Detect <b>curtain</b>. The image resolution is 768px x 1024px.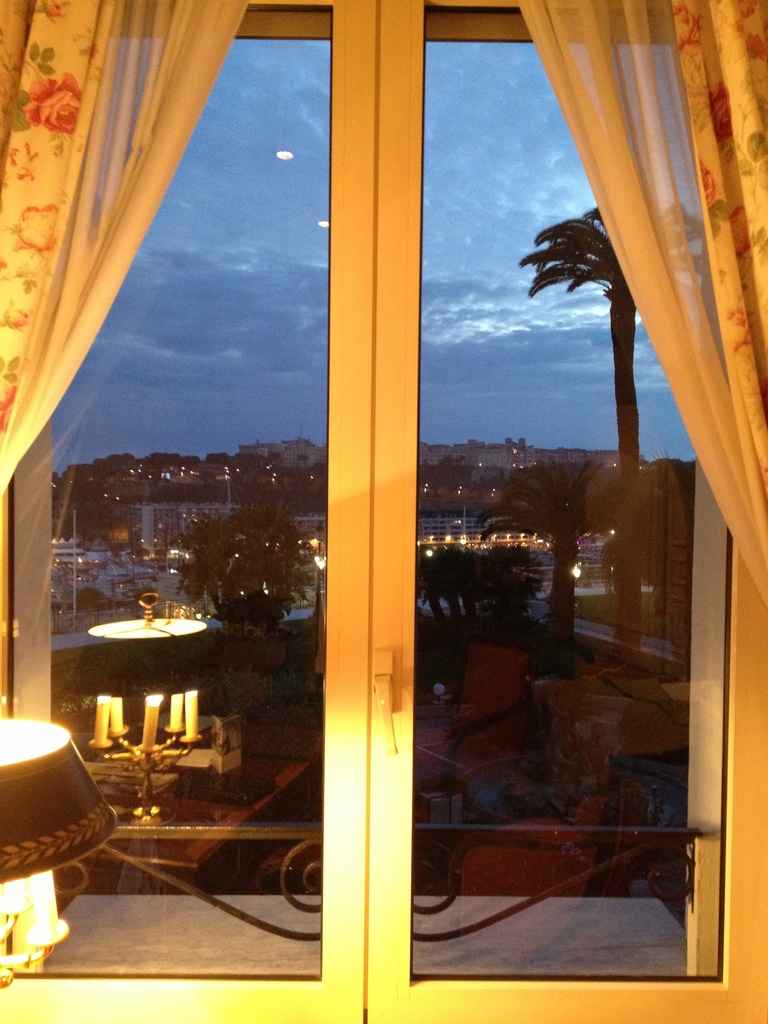
[524,0,767,609].
